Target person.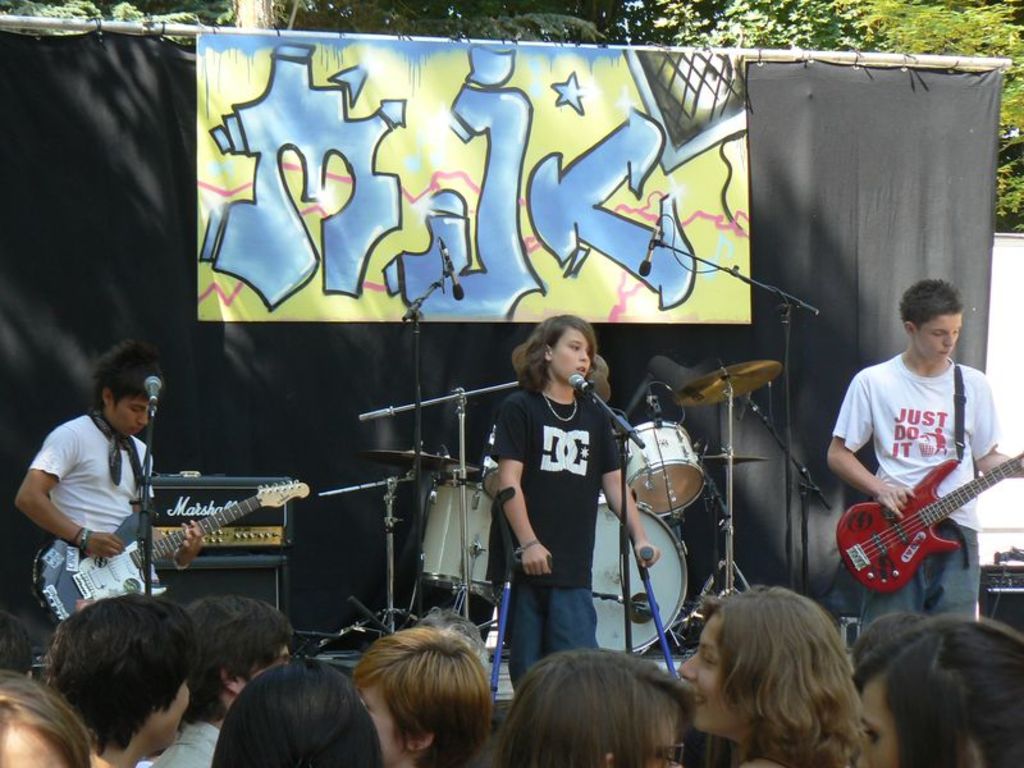
Target region: {"left": 353, "top": 626, "right": 492, "bottom": 767}.
